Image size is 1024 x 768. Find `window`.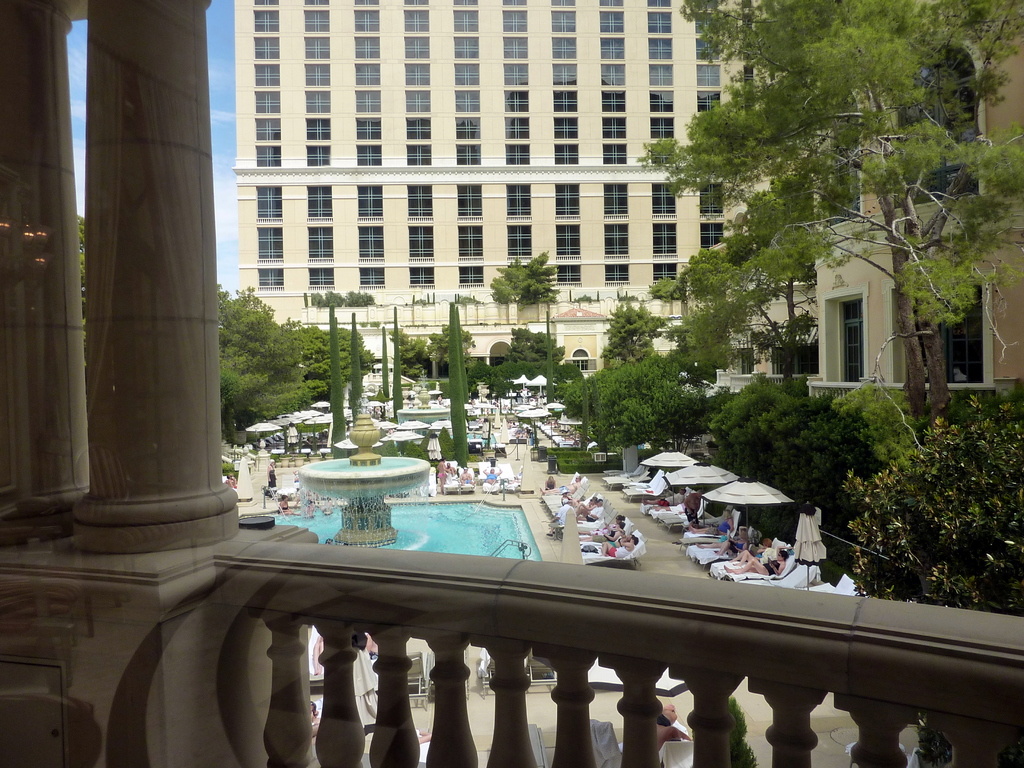
box=[506, 141, 533, 166].
